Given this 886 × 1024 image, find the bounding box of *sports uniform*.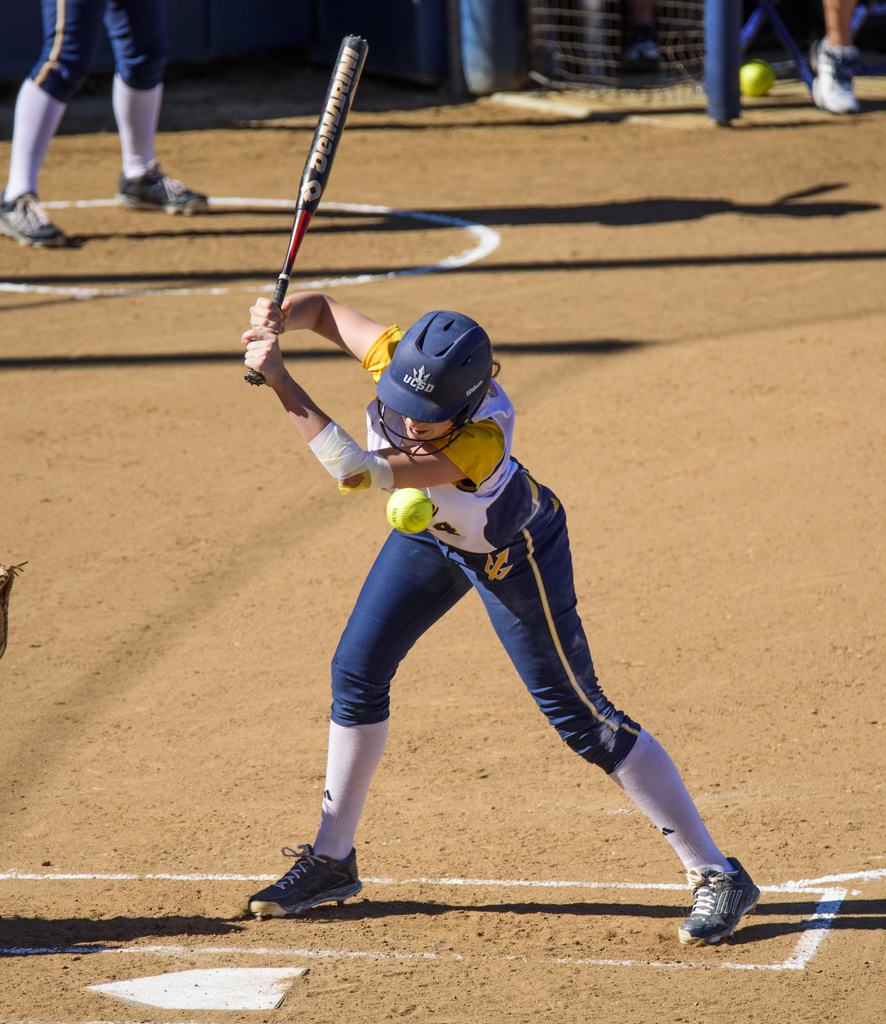
<region>0, 0, 204, 252</region>.
